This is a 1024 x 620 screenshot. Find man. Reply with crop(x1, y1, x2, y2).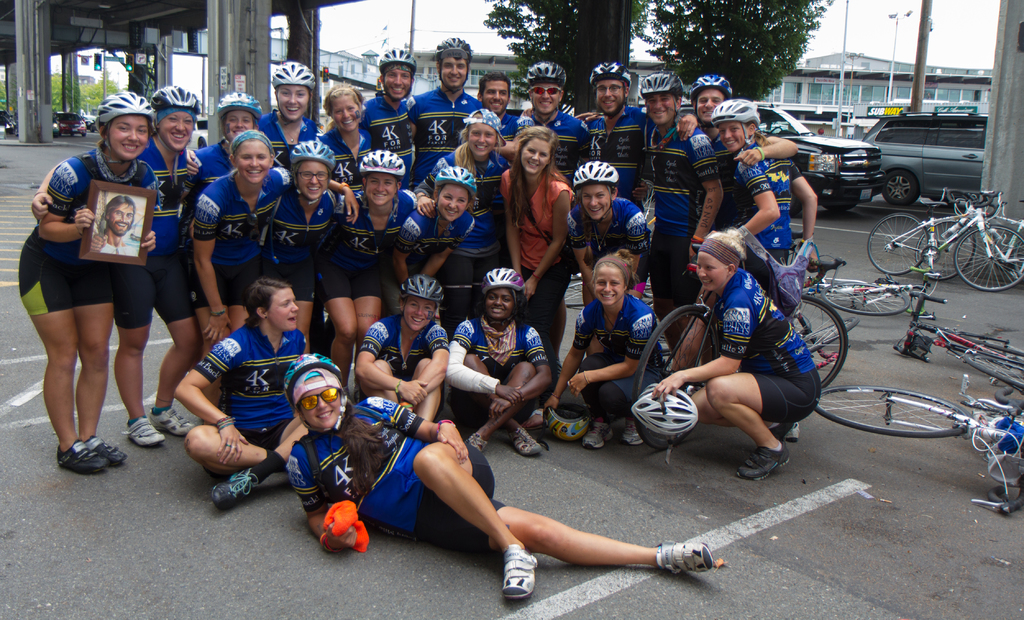
crop(406, 26, 504, 173).
